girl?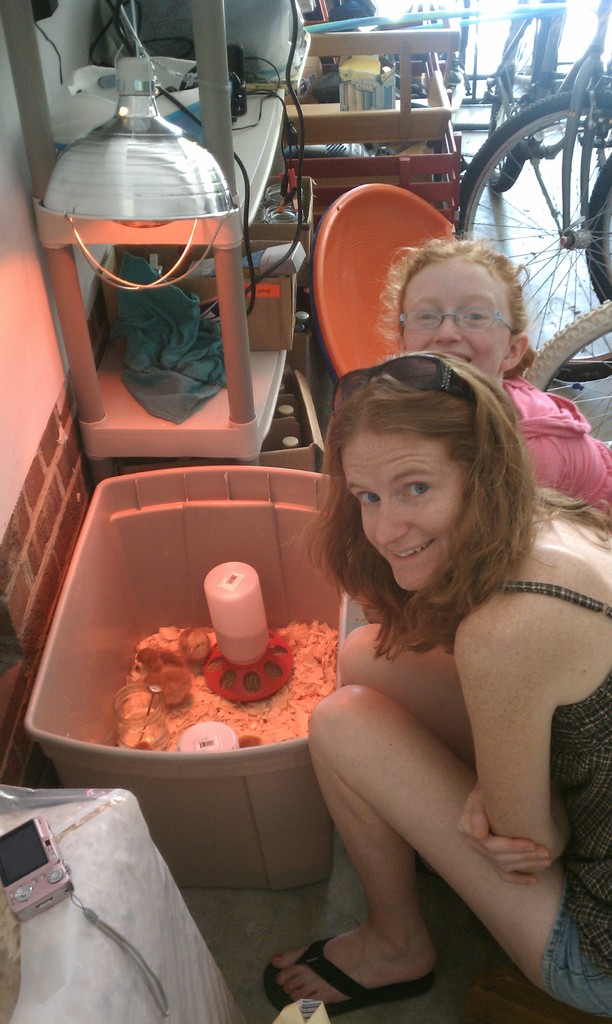
[left=376, top=236, right=611, bottom=527]
